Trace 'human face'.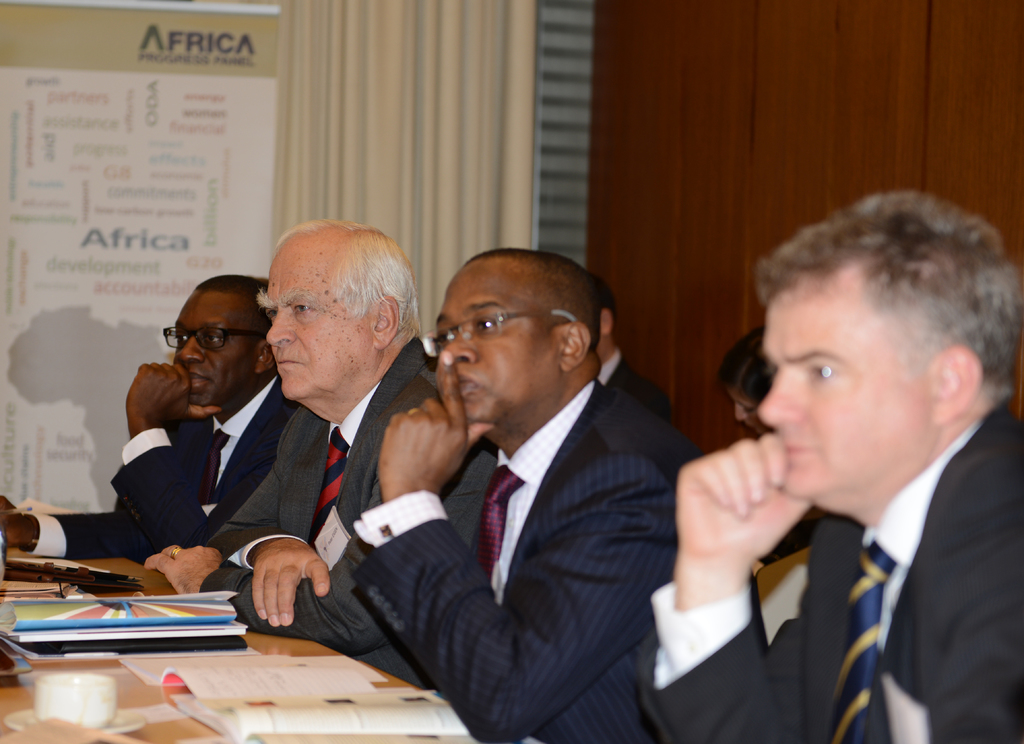
Traced to {"x1": 731, "y1": 391, "x2": 762, "y2": 429}.
